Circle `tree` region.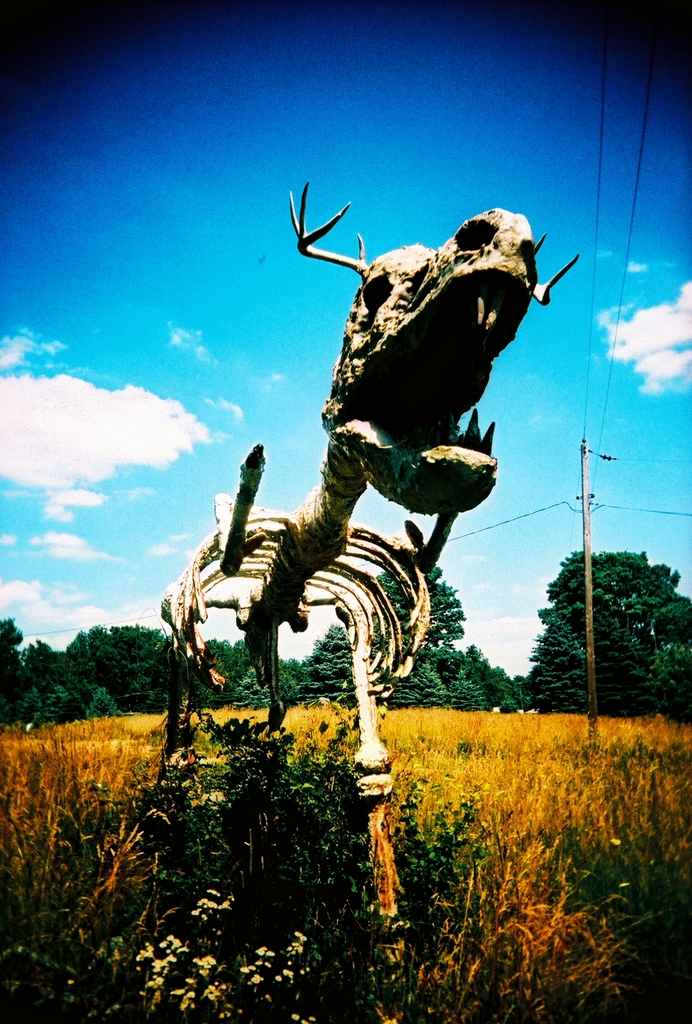
Region: 519,540,691,736.
